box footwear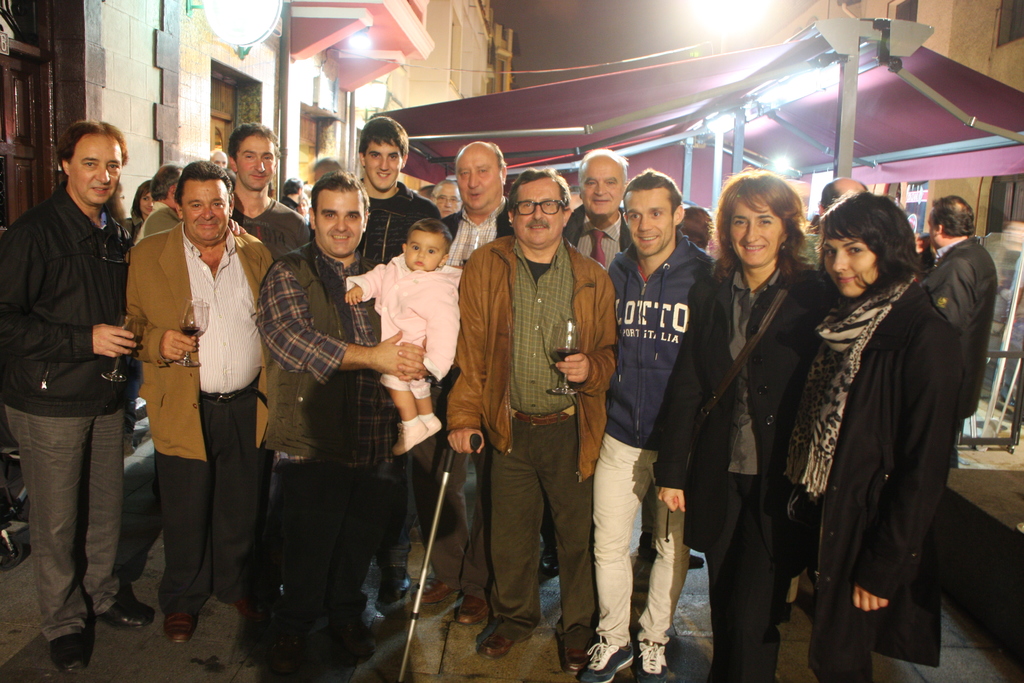
box=[477, 629, 529, 656]
